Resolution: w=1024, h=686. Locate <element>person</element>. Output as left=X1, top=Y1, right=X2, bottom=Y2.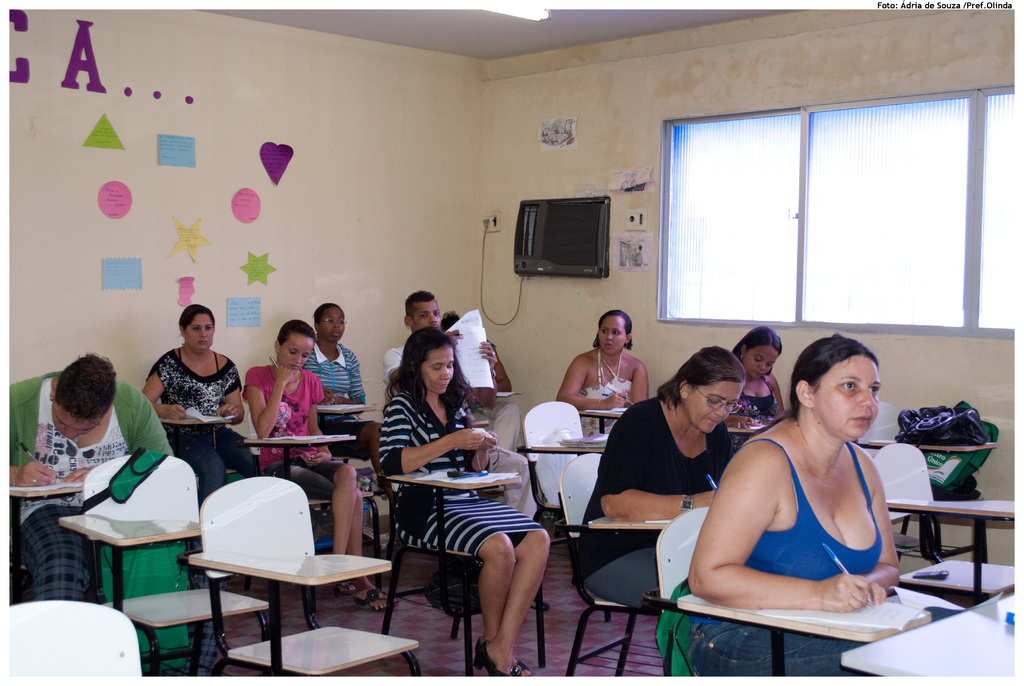
left=375, top=324, right=553, bottom=678.
